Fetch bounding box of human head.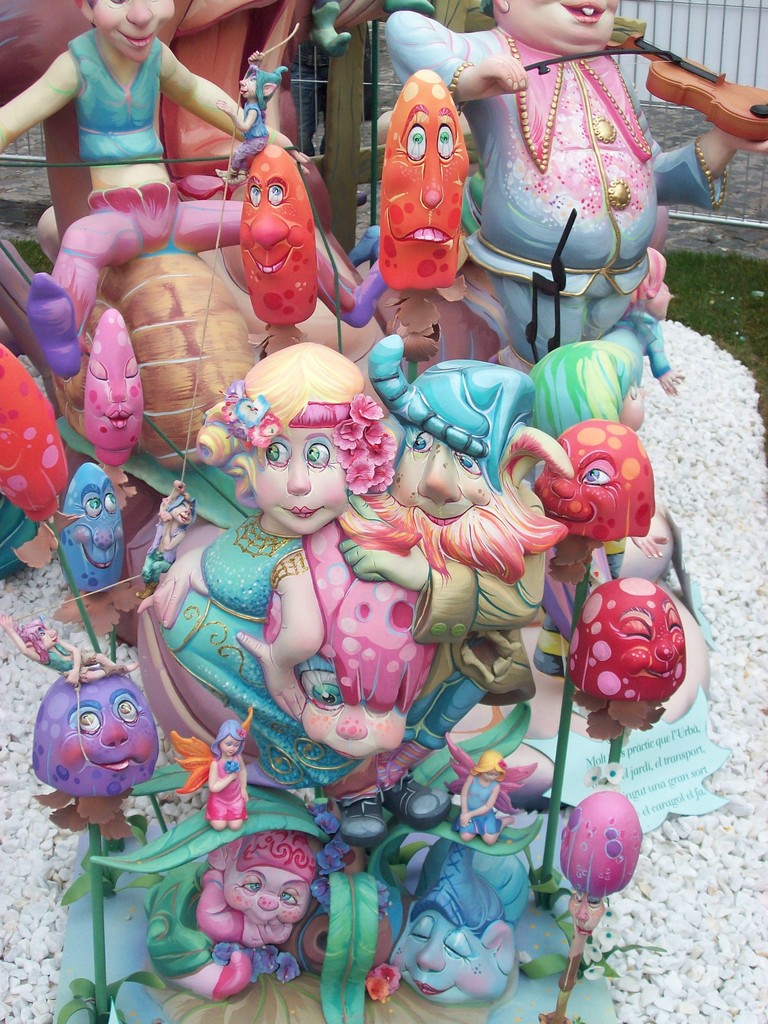
Bbox: left=471, top=749, right=509, bottom=784.
